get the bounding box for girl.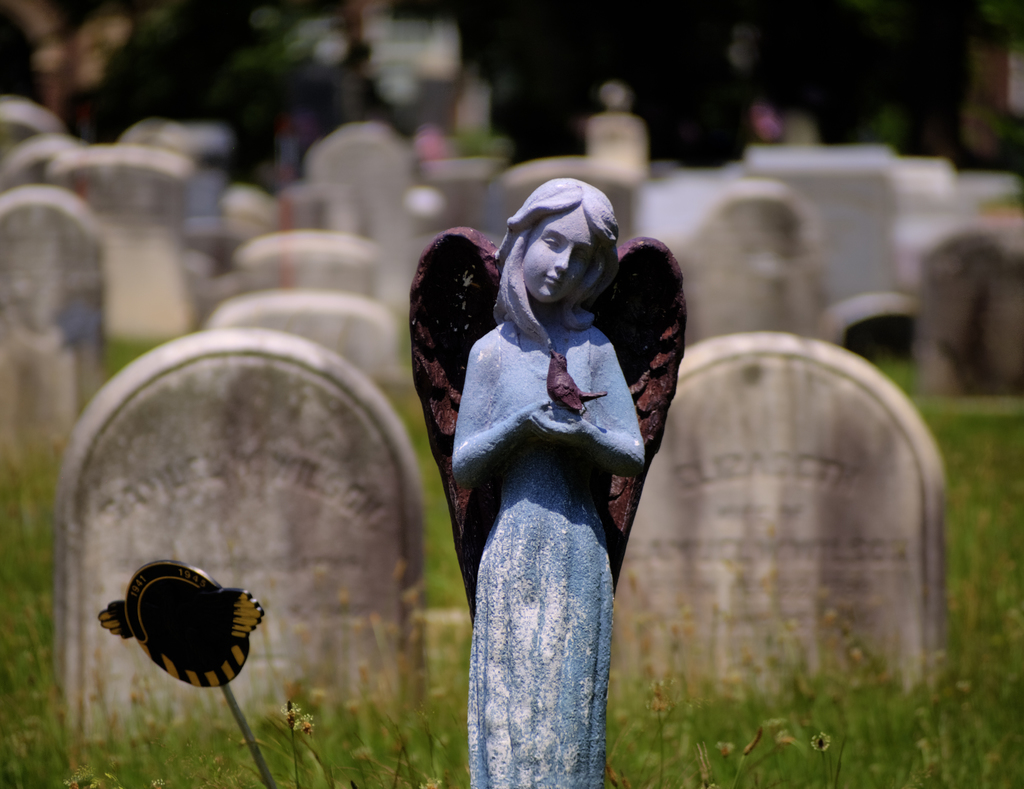
bbox=(408, 176, 687, 788).
